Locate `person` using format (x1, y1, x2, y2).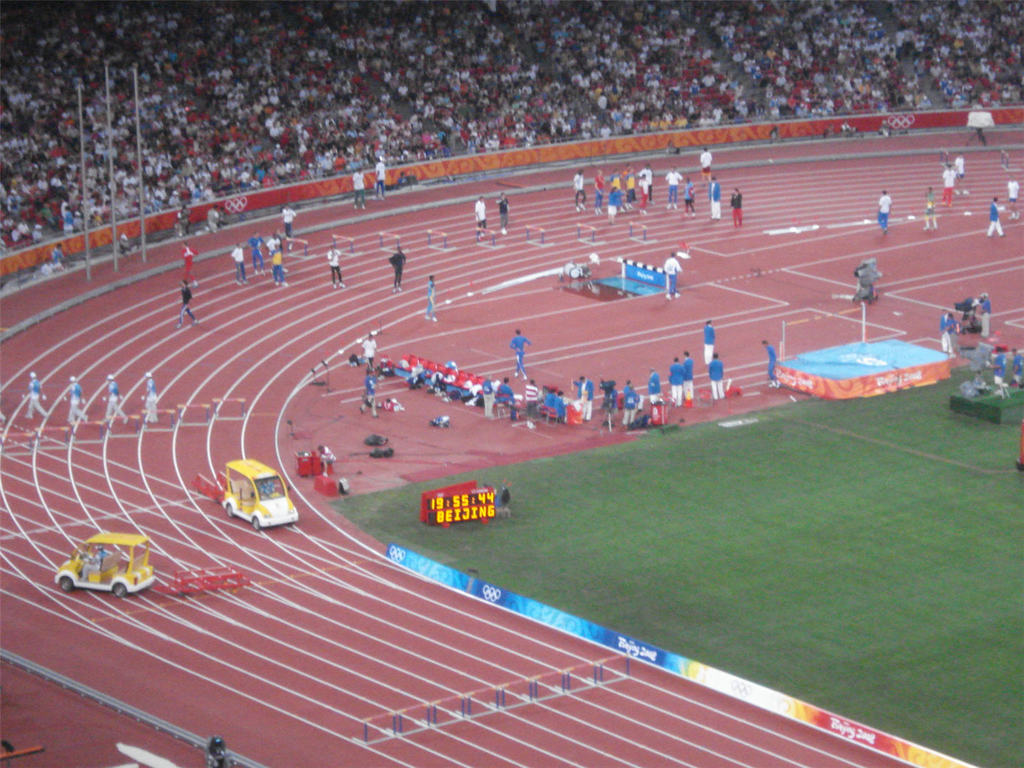
(921, 183, 935, 232).
